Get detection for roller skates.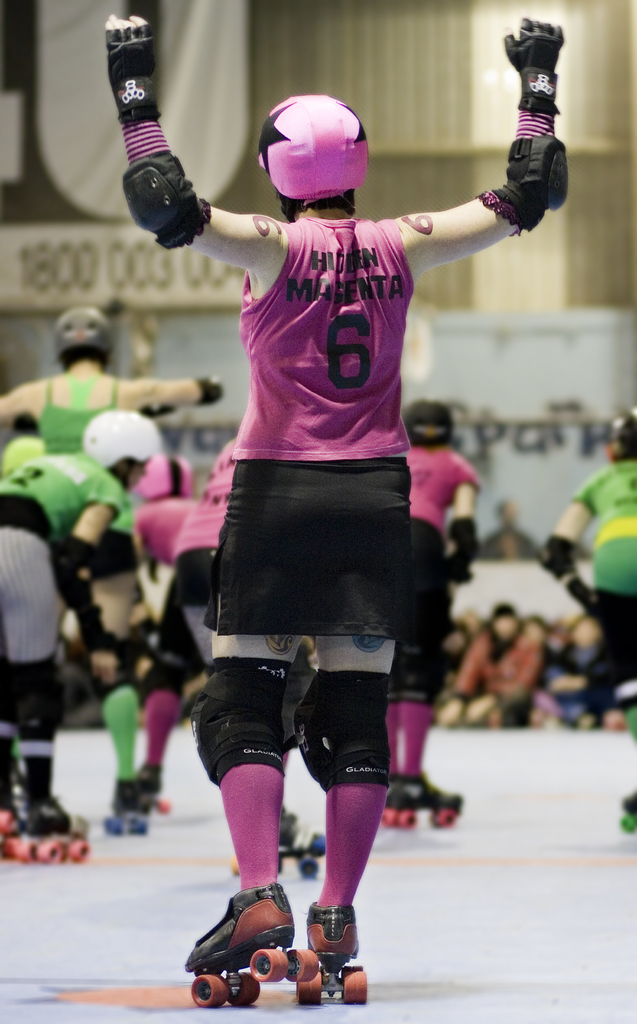
Detection: <box>184,882,321,1009</box>.
